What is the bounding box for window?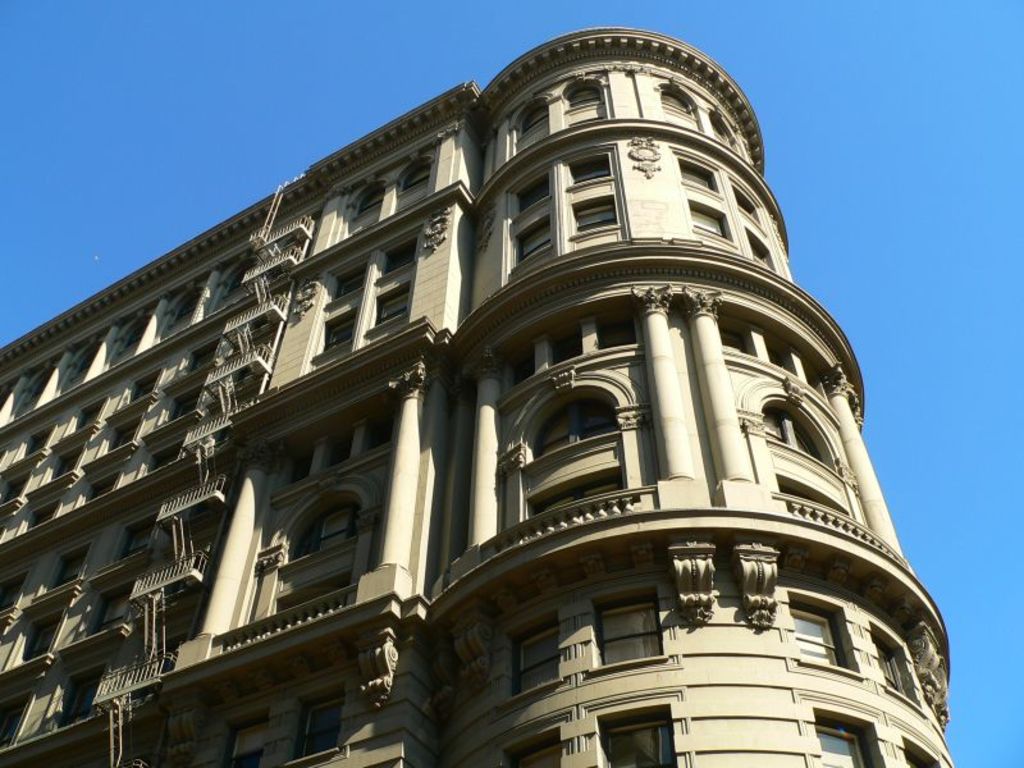
box(909, 740, 943, 767).
